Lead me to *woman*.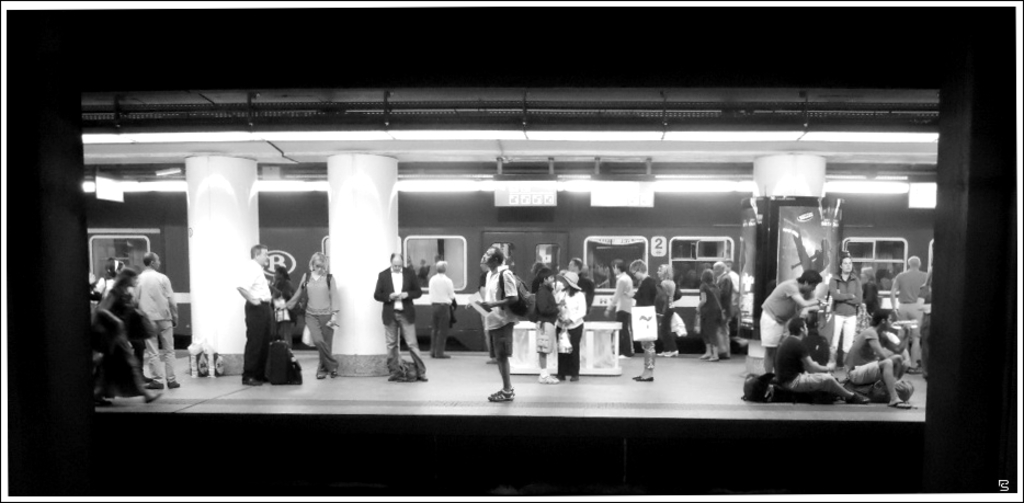
Lead to pyautogui.locateOnScreen(266, 264, 298, 312).
